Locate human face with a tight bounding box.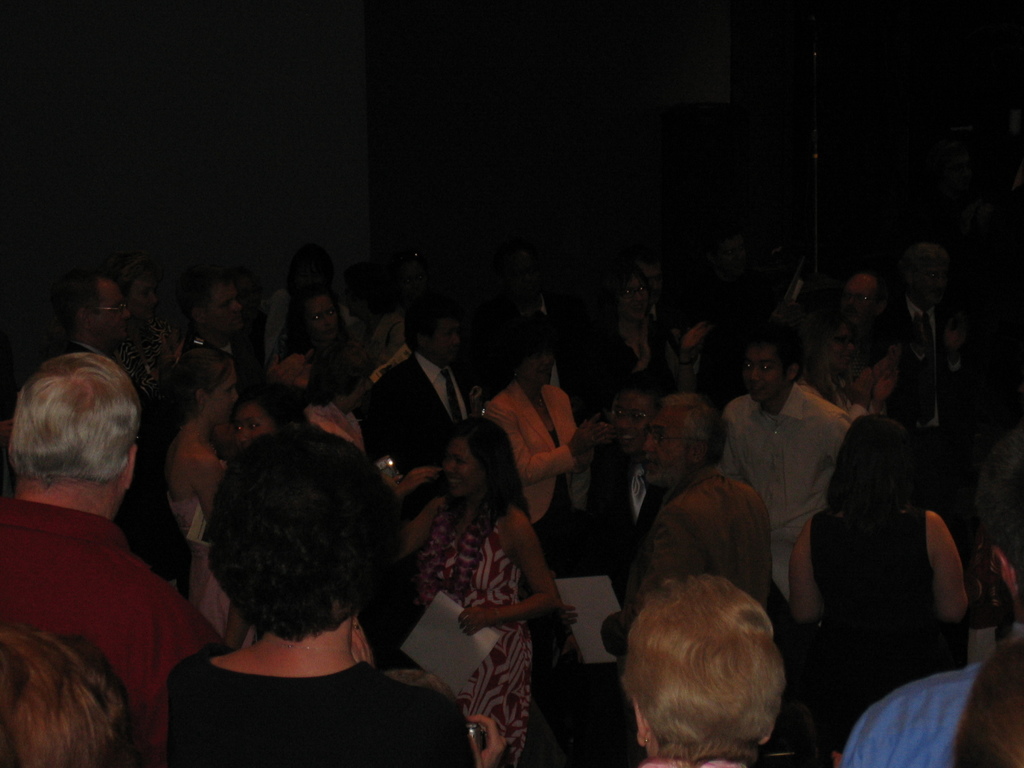
641/261/662/296.
